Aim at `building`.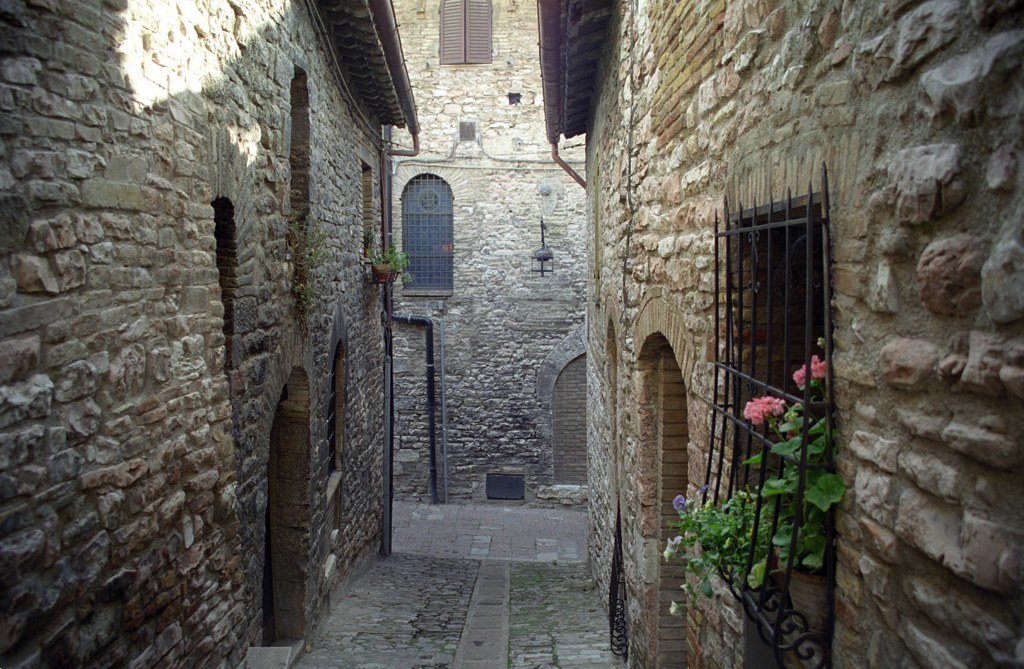
Aimed at [x1=0, y1=0, x2=422, y2=668].
